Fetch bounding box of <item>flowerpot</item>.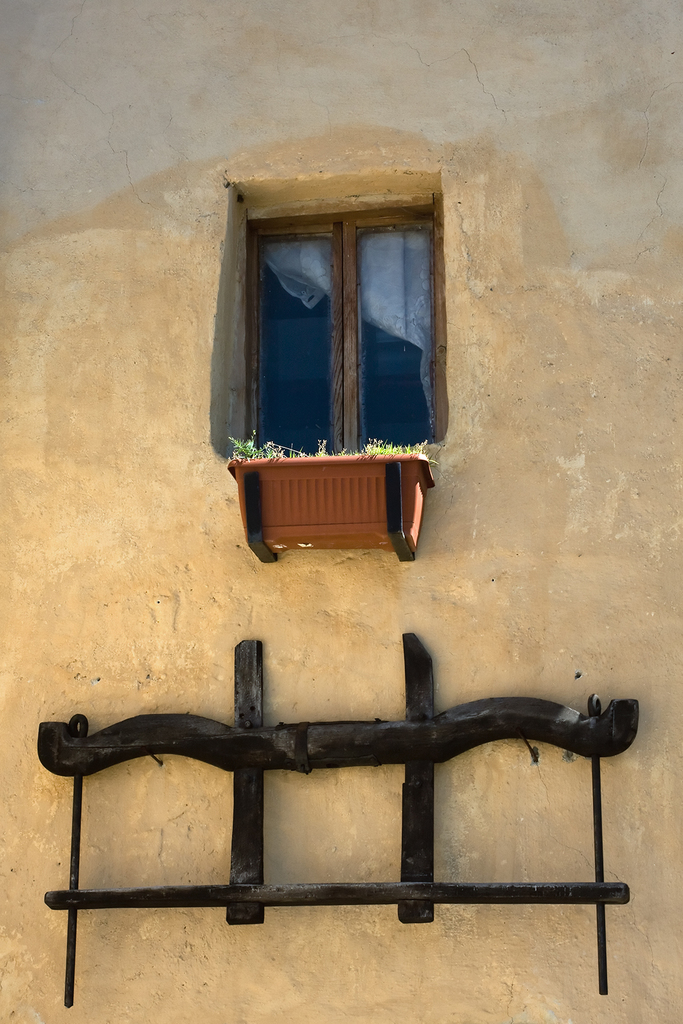
Bbox: x1=216 y1=438 x2=434 y2=556.
